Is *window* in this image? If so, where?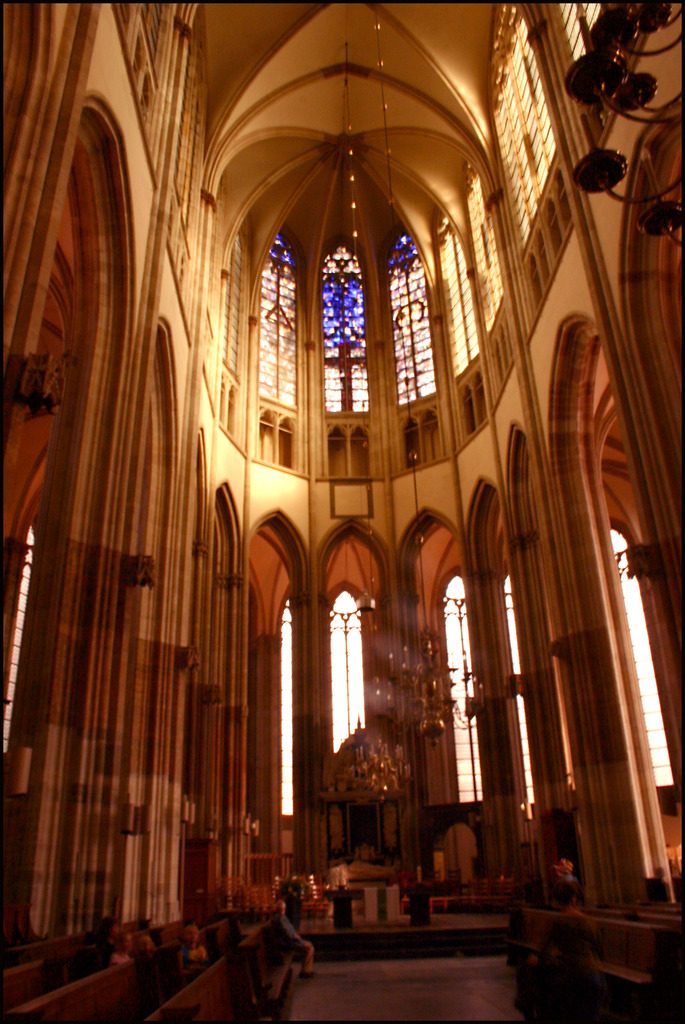
Yes, at 274,598,297,820.
